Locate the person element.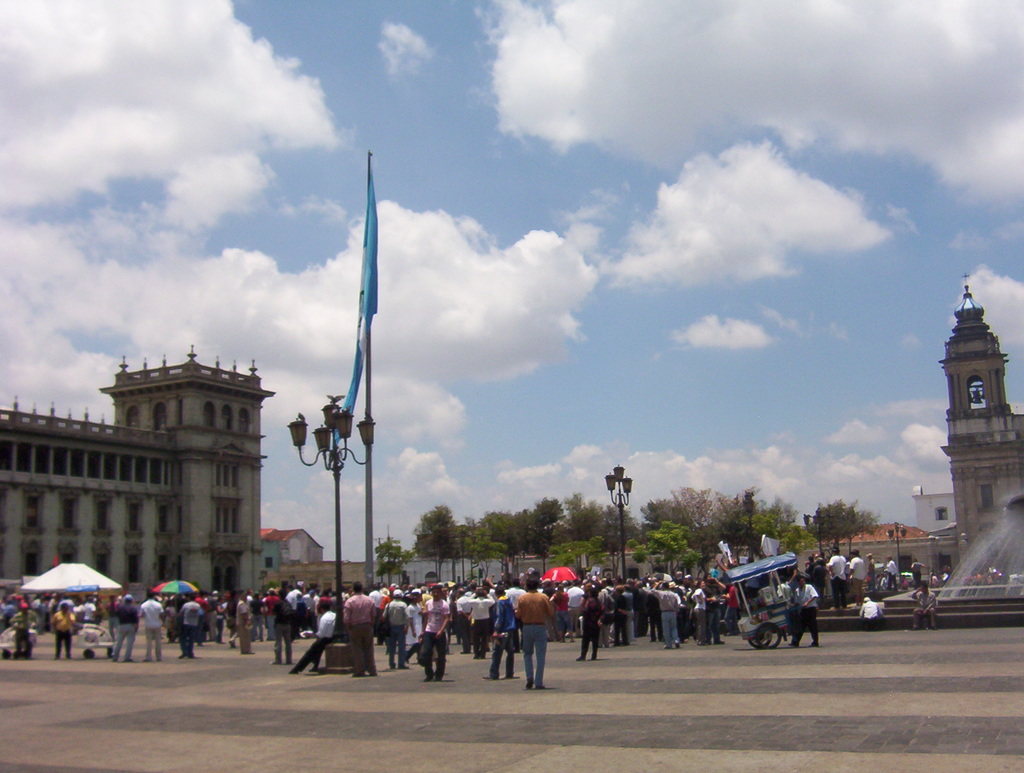
Element bbox: {"left": 180, "top": 596, "right": 203, "bottom": 658}.
